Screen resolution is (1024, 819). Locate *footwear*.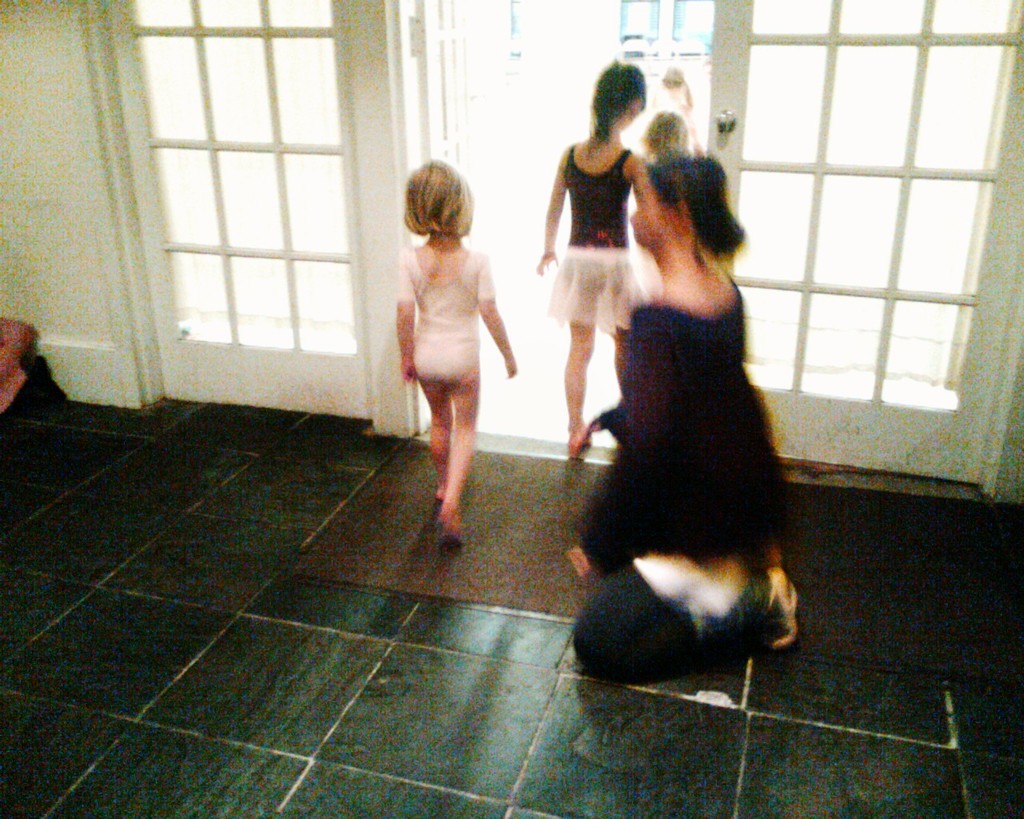
438:527:462:549.
